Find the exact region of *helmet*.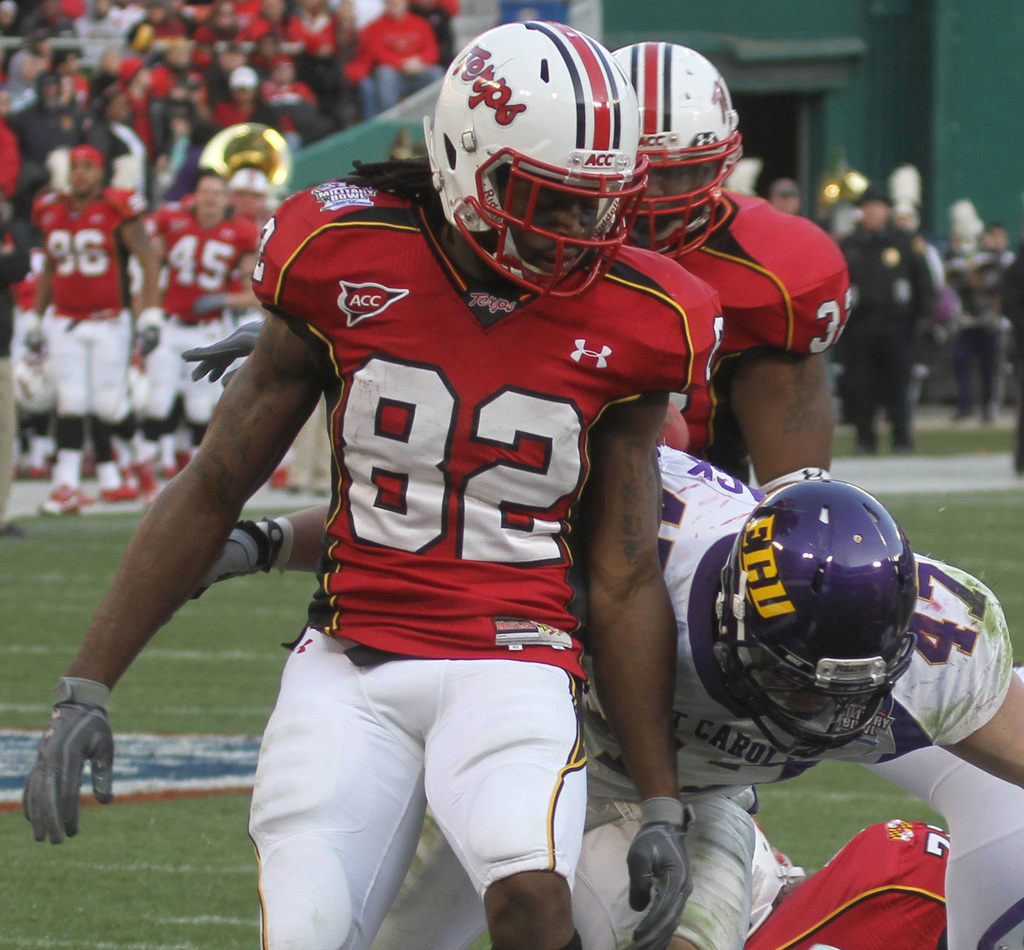
Exact region: Rect(421, 19, 650, 300).
